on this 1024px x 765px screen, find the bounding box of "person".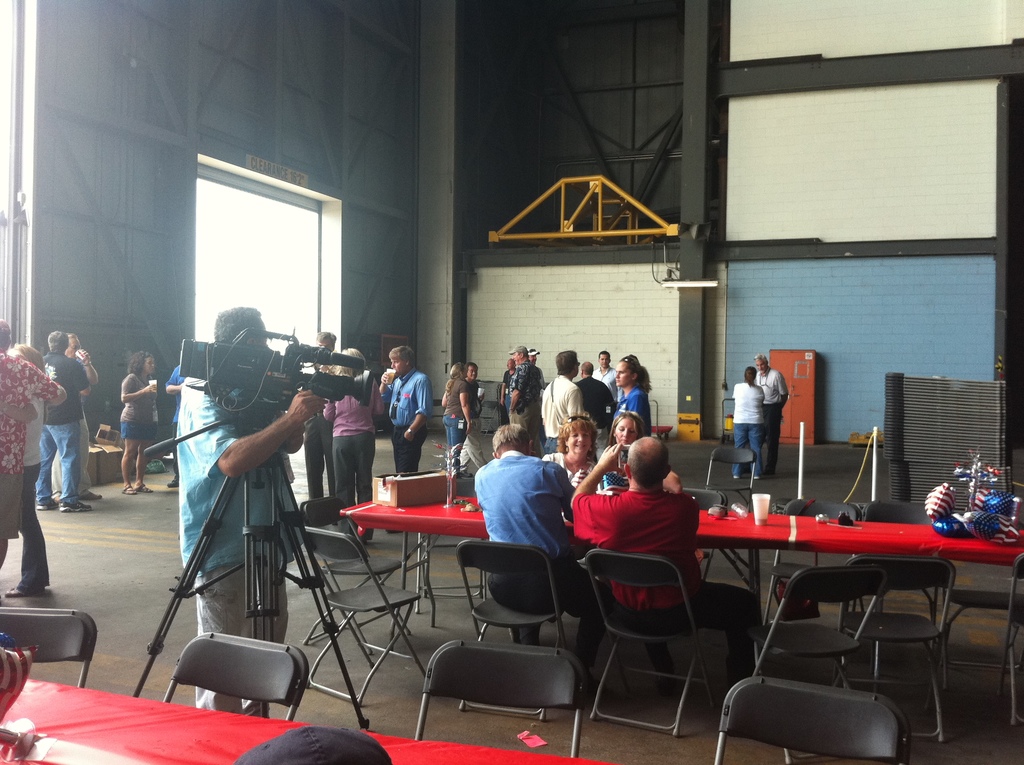
Bounding box: select_region(118, 350, 156, 499).
